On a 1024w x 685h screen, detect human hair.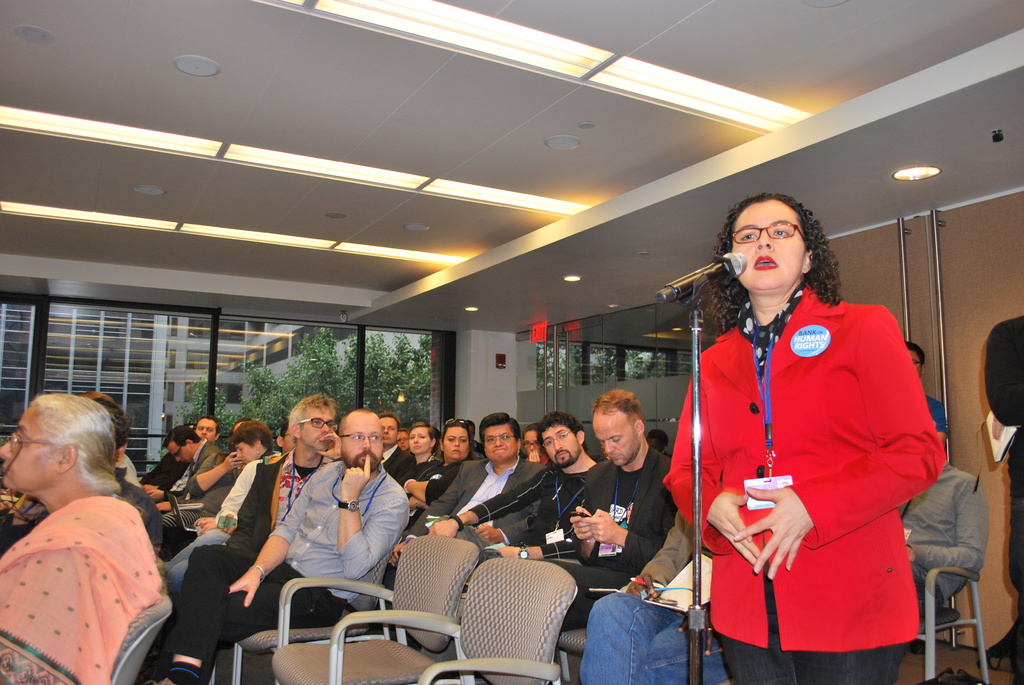
region(228, 418, 272, 458).
